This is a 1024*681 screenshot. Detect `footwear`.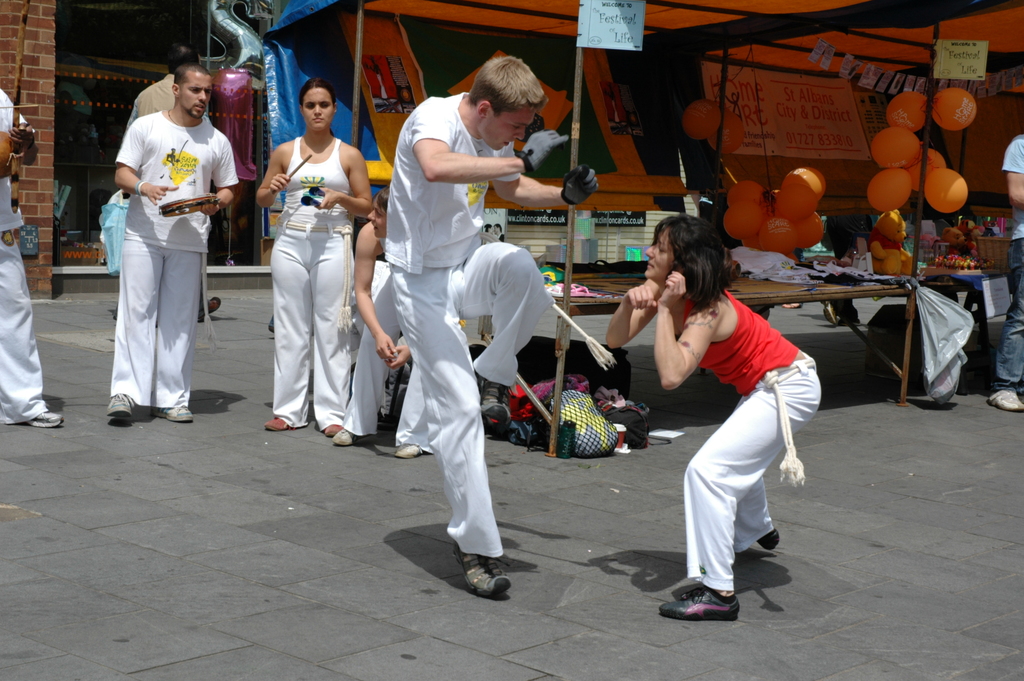
104 393 141 416.
